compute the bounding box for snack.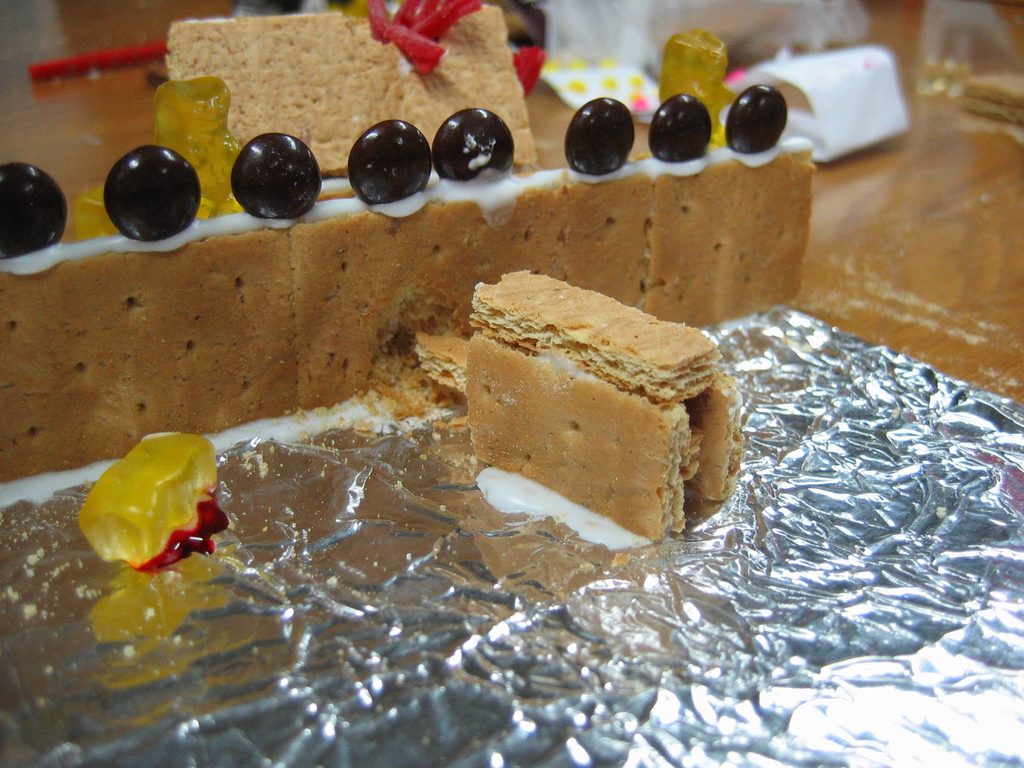
[x1=652, y1=26, x2=741, y2=143].
